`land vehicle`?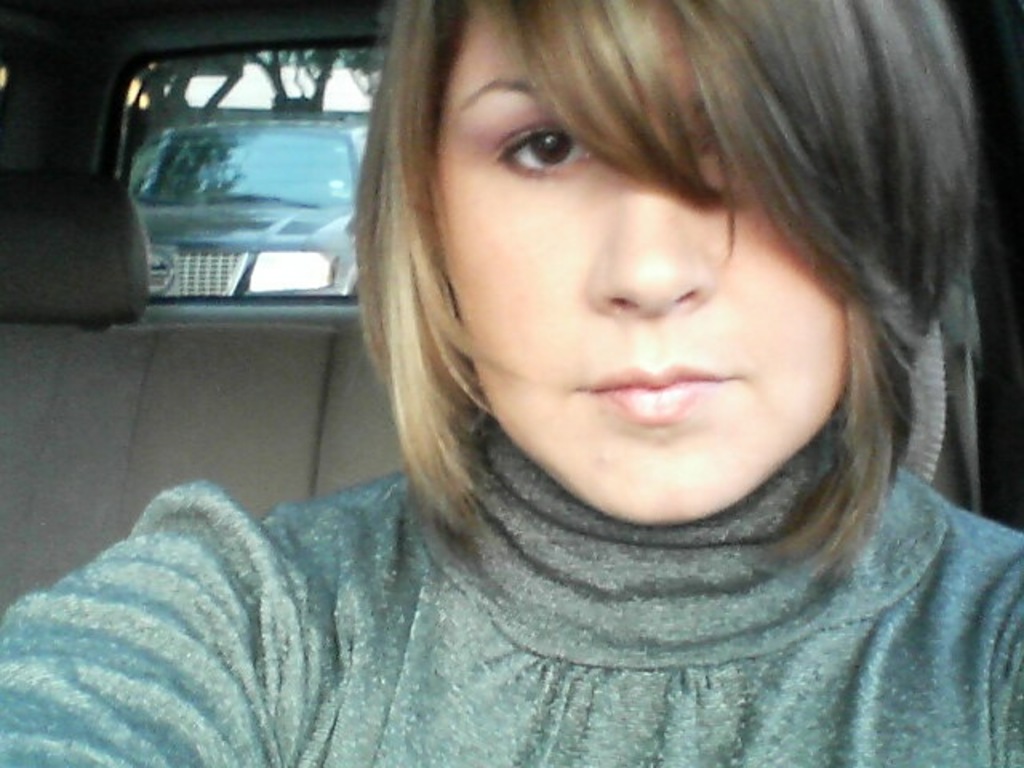
region(0, 0, 1022, 766)
